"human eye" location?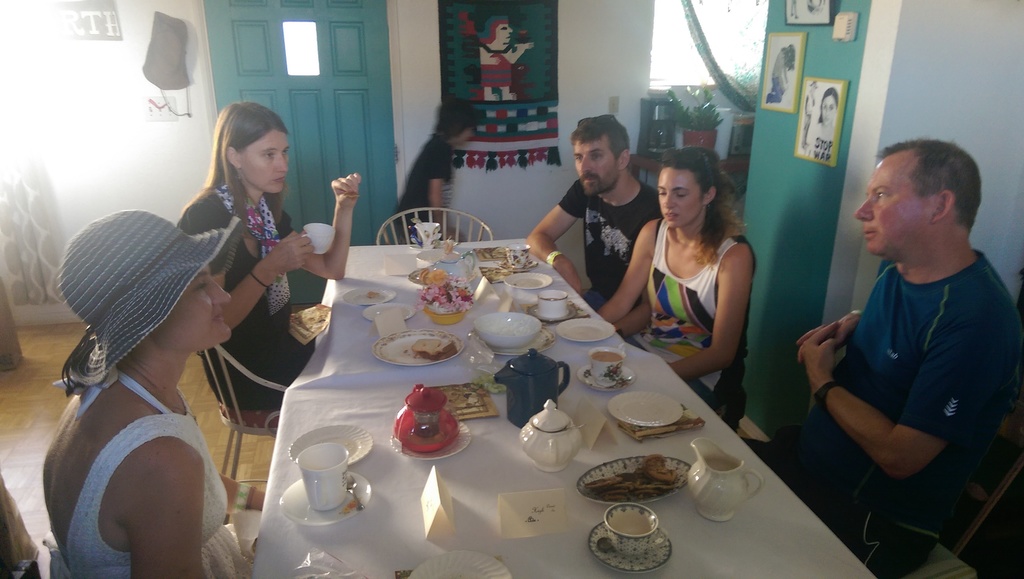
left=284, top=147, right=292, bottom=159
